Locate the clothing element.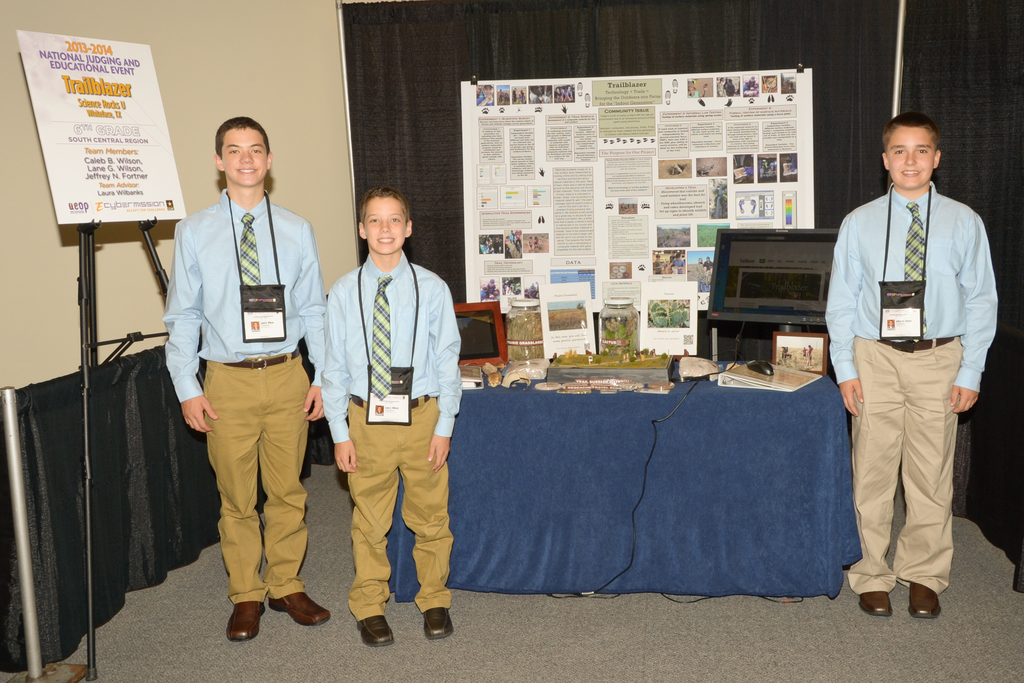
Element bbox: detection(318, 241, 465, 626).
